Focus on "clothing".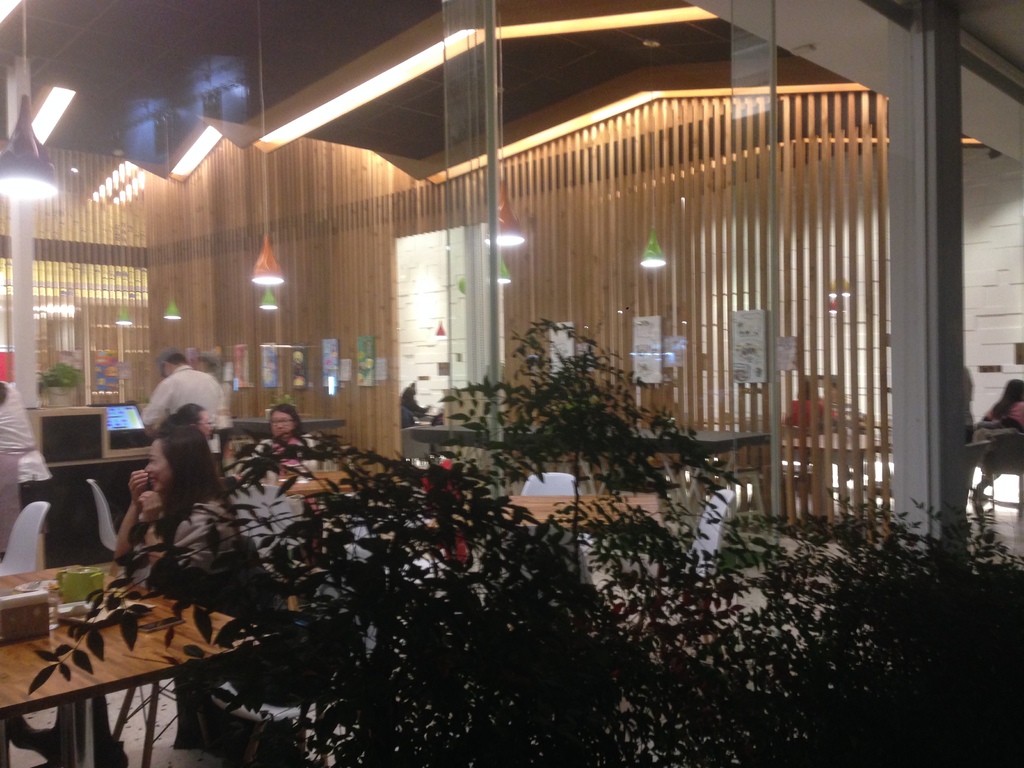
Focused at pyautogui.locateOnScreen(962, 362, 973, 443).
